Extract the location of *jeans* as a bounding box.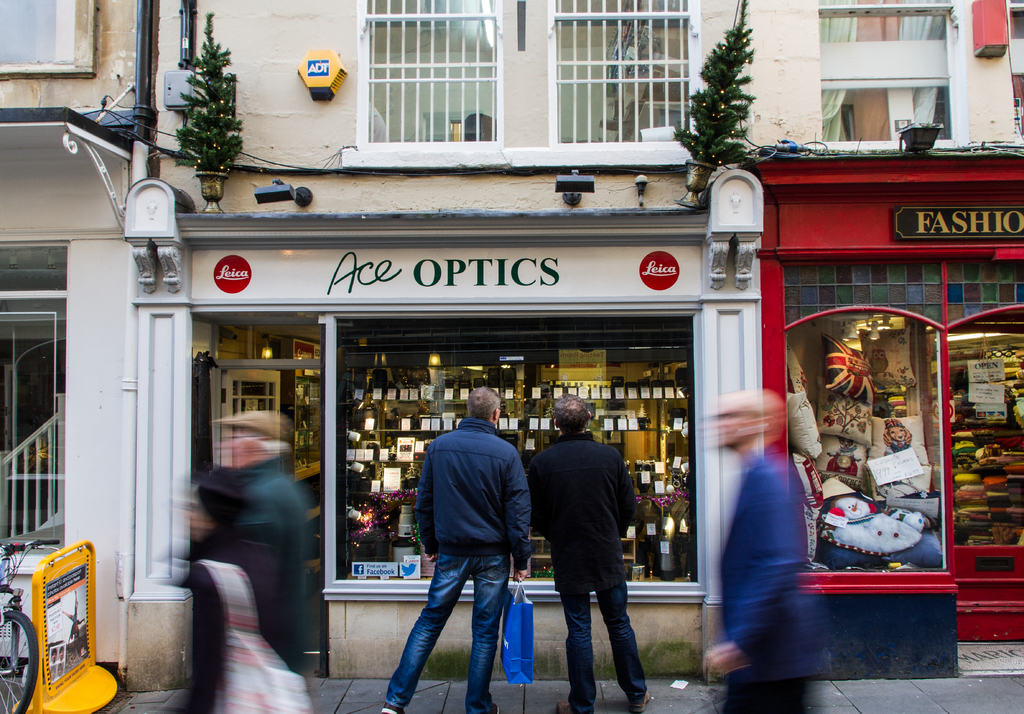
[x1=565, y1=583, x2=648, y2=713].
